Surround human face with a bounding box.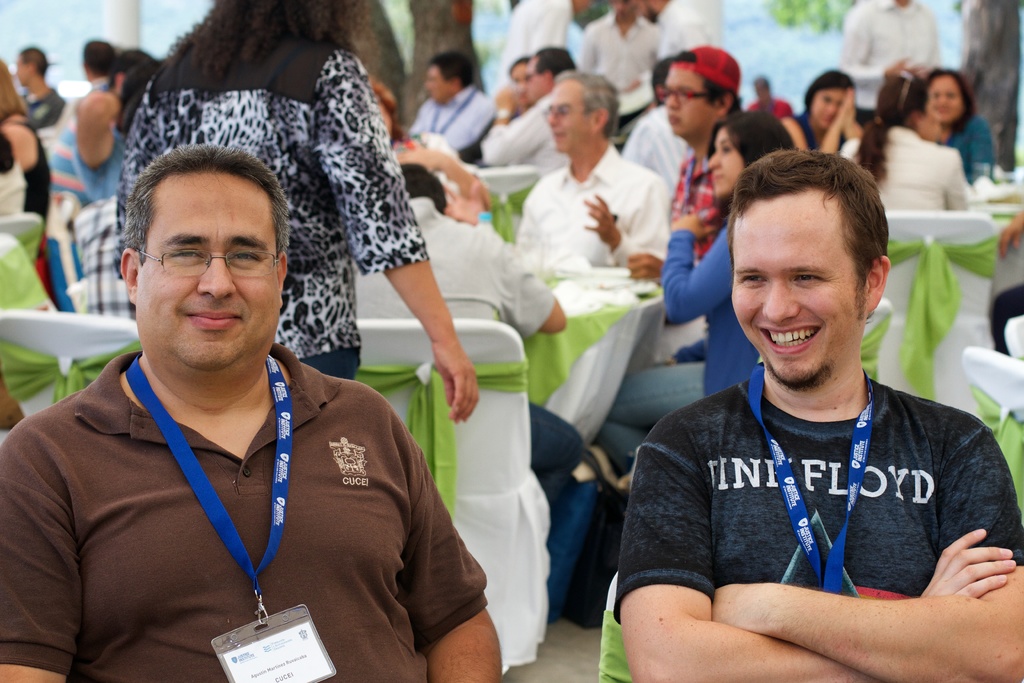
{"x1": 664, "y1": 67, "x2": 708, "y2": 146}.
